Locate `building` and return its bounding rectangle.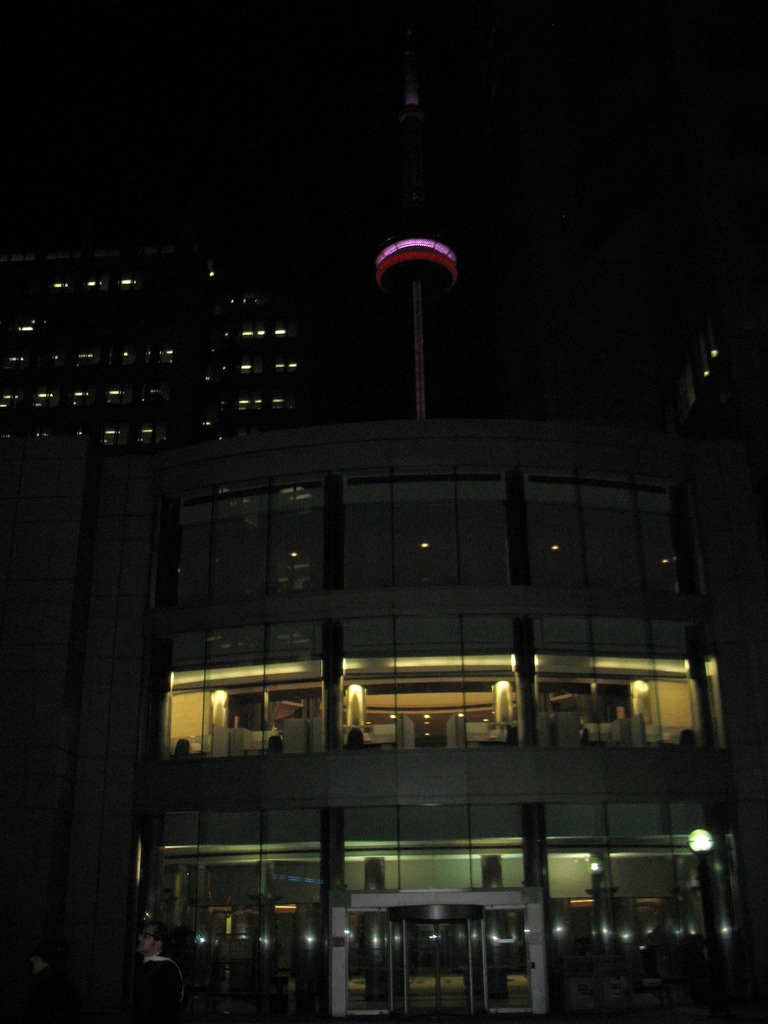
bbox=[378, 1, 456, 416].
